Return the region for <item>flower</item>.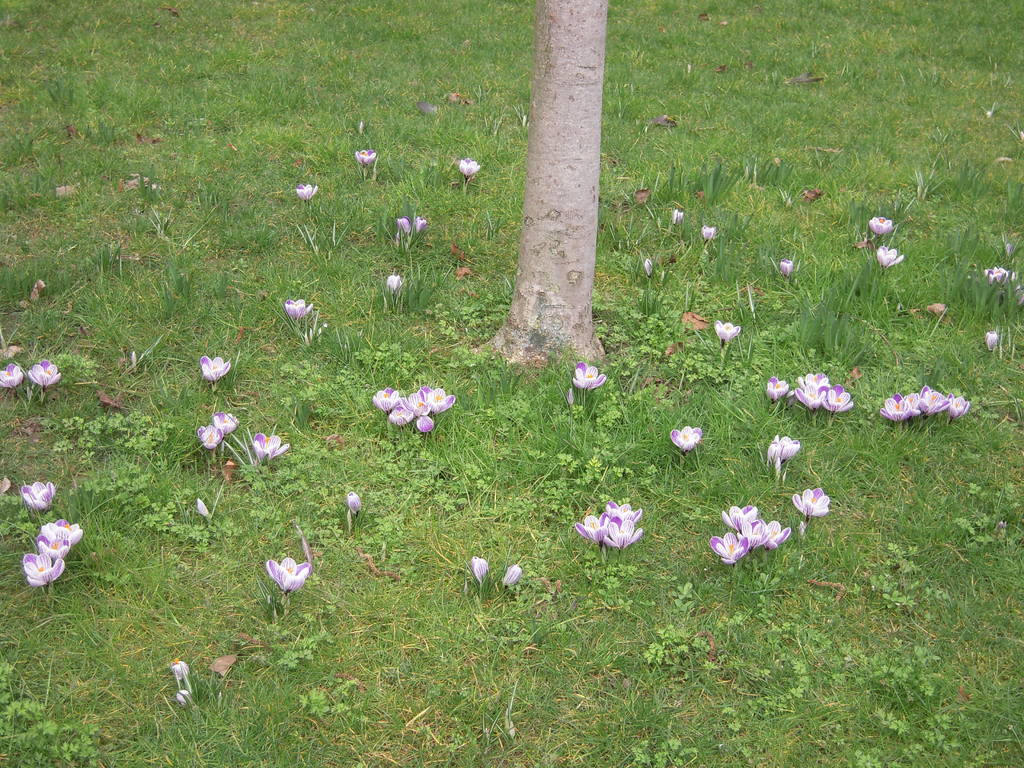
detection(346, 490, 360, 513).
